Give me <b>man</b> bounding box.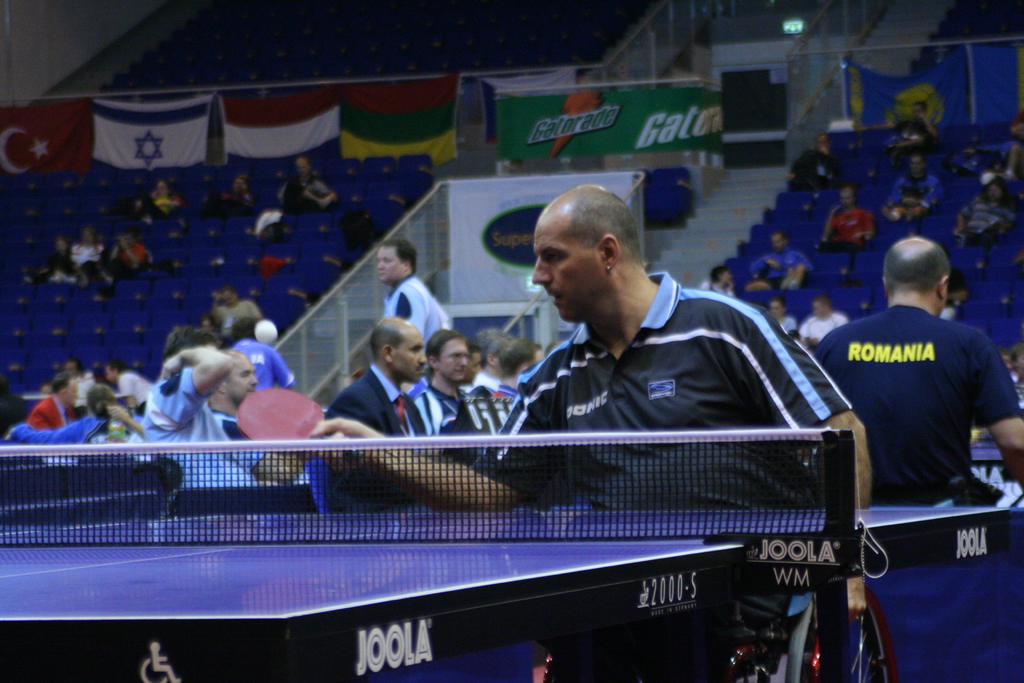
[x1=800, y1=132, x2=845, y2=178].
